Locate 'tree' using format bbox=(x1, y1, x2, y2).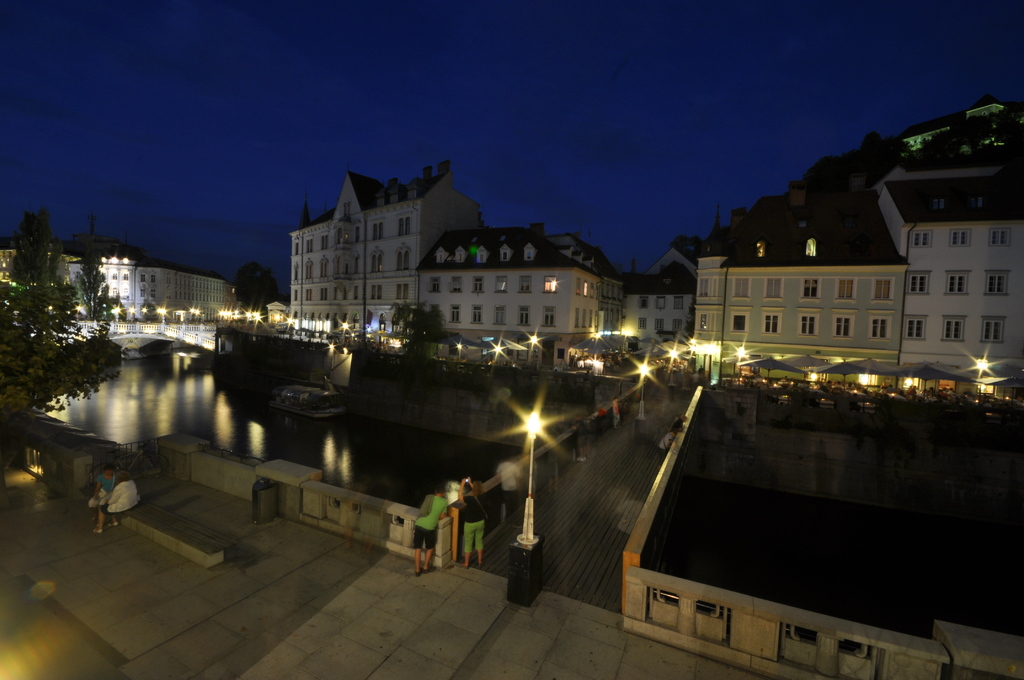
bbox=(386, 304, 456, 369).
